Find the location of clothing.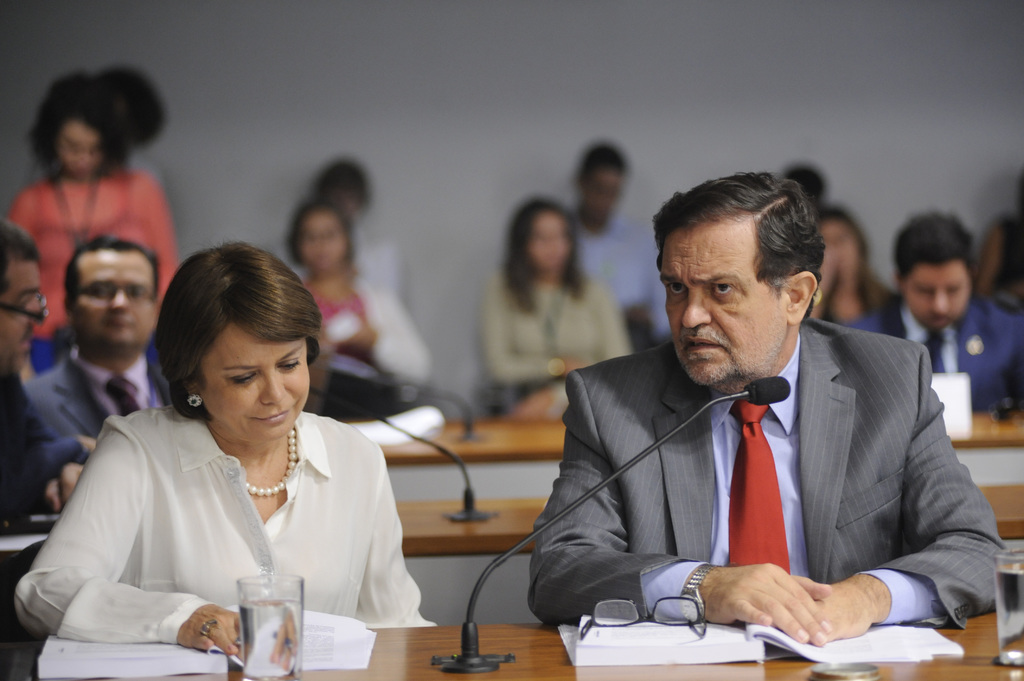
Location: locate(559, 318, 1023, 625).
